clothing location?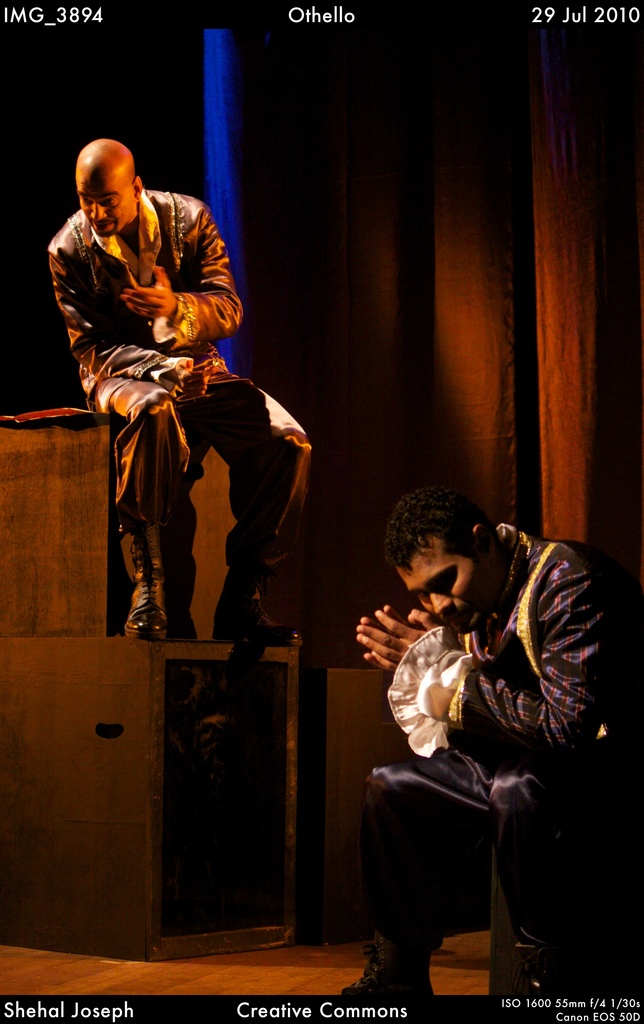
Rect(376, 524, 620, 827)
